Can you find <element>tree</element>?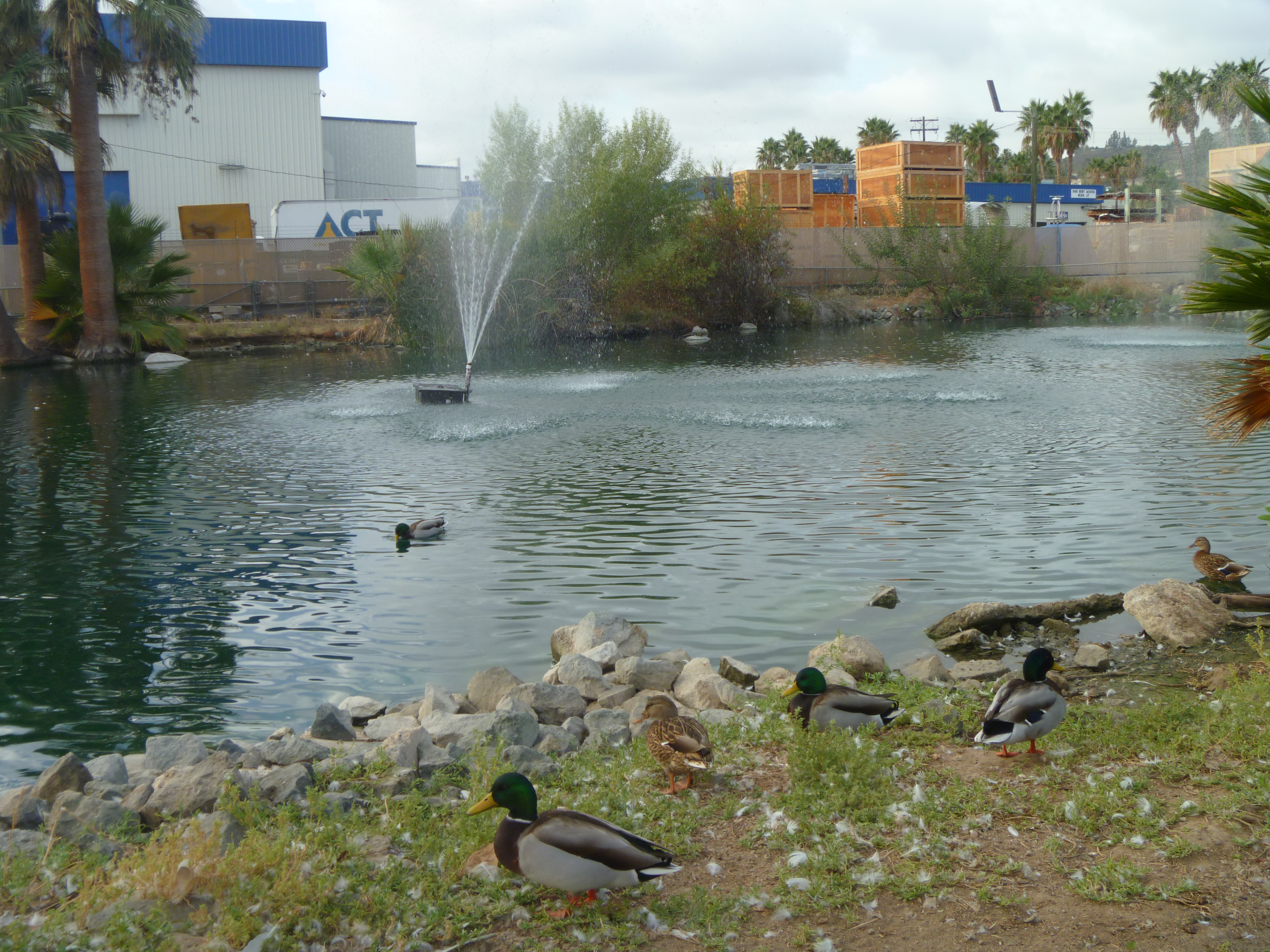
Yes, bounding box: pyautogui.locateOnScreen(294, 43, 311, 54).
